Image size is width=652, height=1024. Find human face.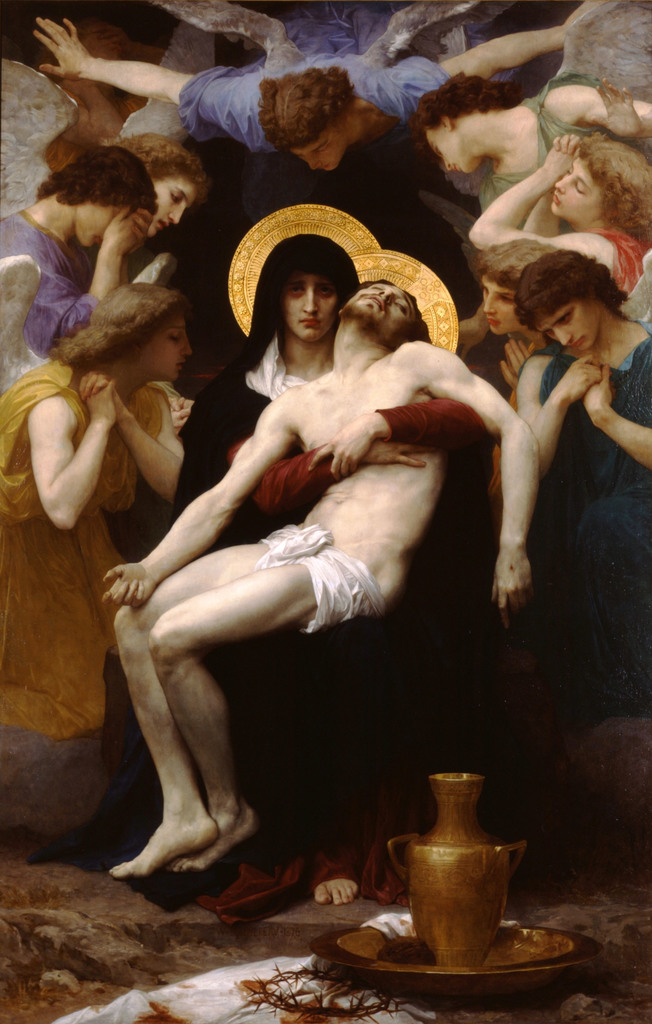
150,174,194,237.
